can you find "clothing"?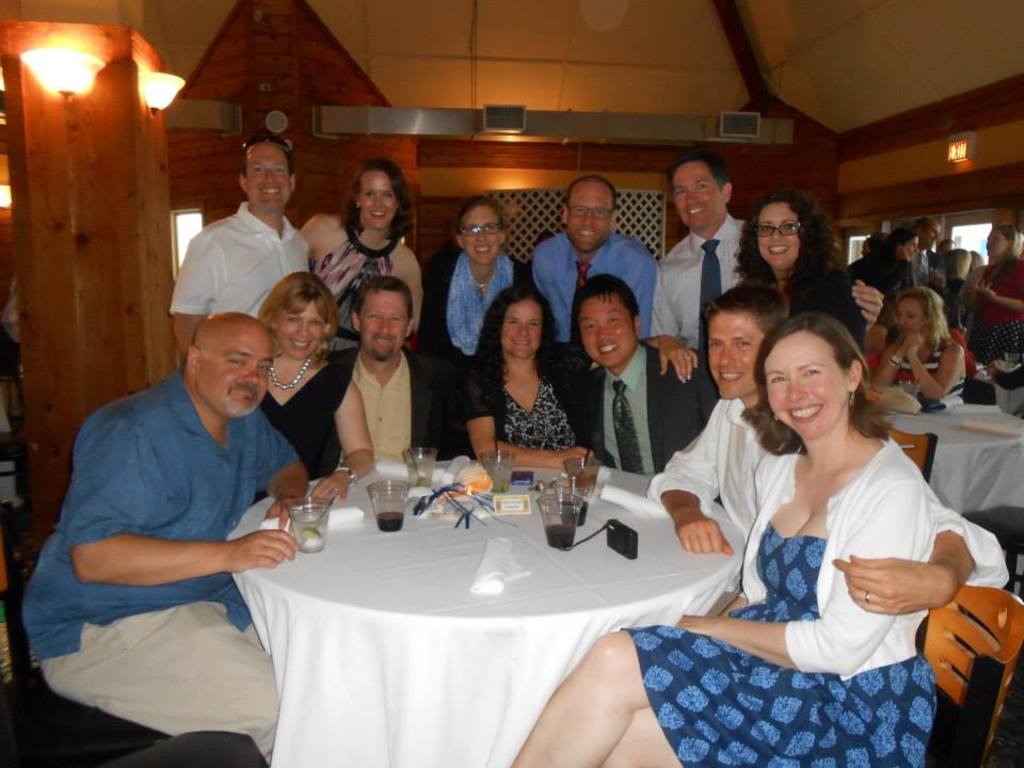
Yes, bounding box: rect(642, 215, 743, 353).
